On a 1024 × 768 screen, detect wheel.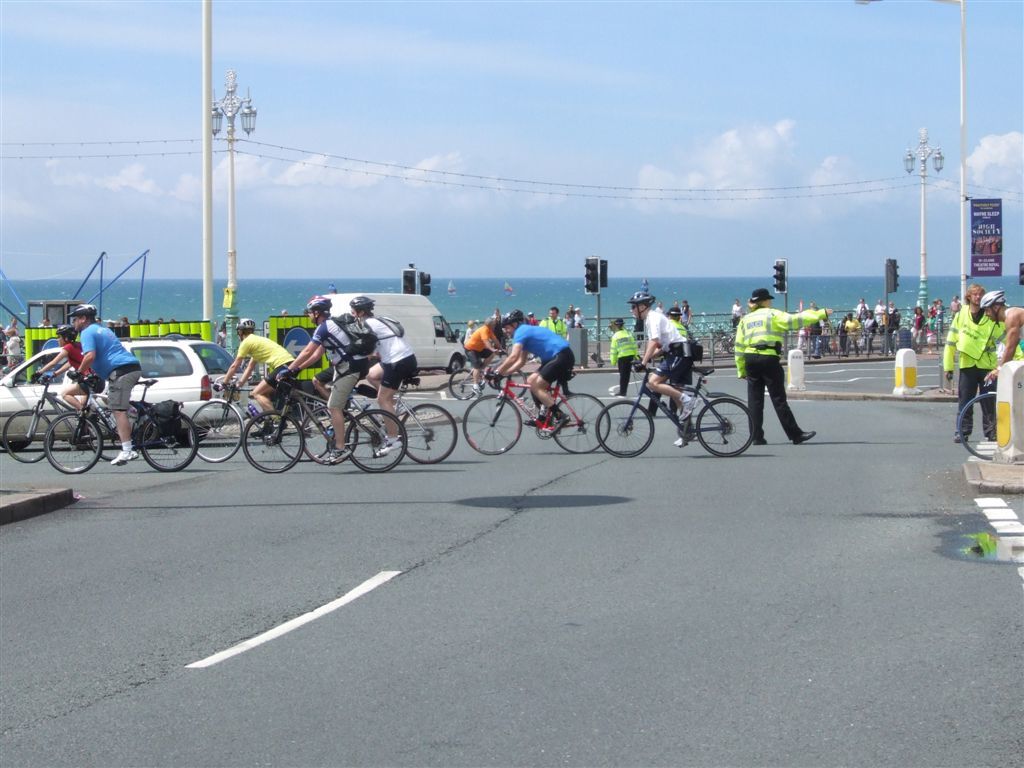
pyautogui.locateOnScreen(242, 410, 301, 472).
